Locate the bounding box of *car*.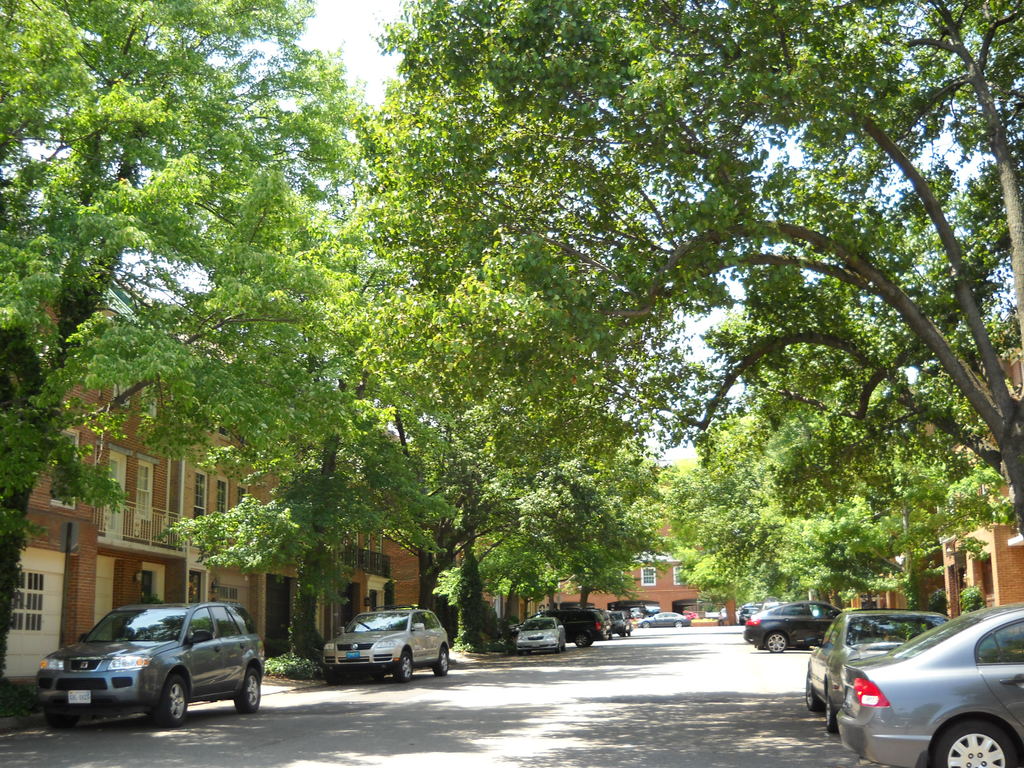
Bounding box: bbox(638, 609, 691, 627).
